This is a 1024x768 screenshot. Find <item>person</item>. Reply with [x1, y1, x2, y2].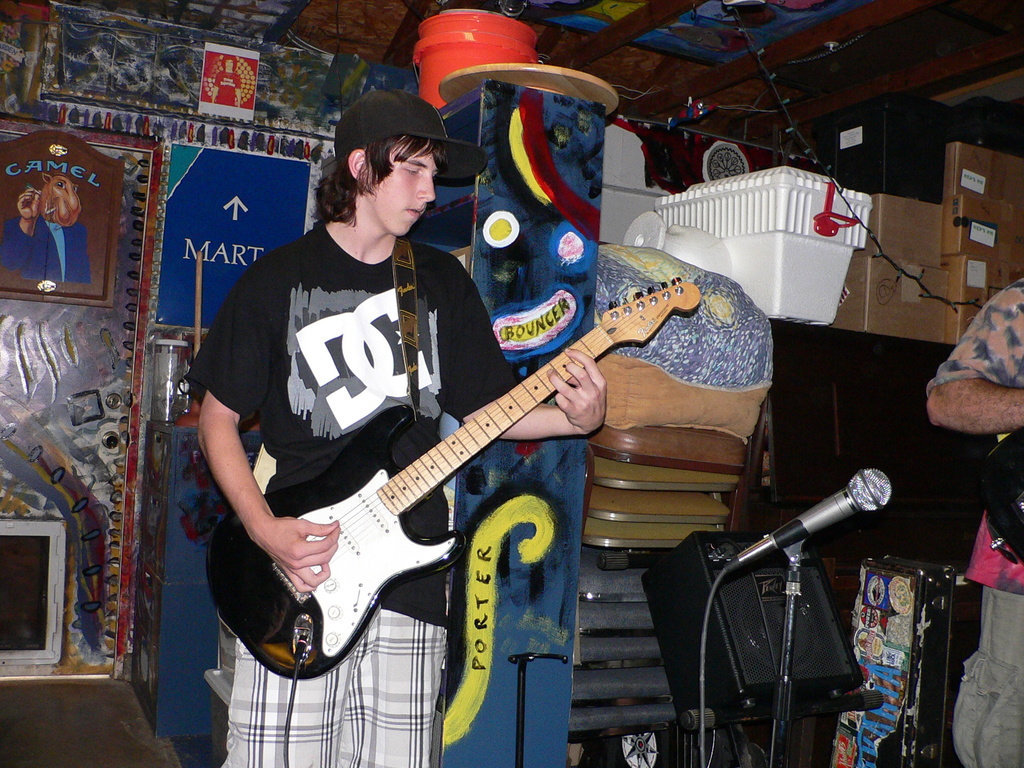
[186, 85, 605, 767].
